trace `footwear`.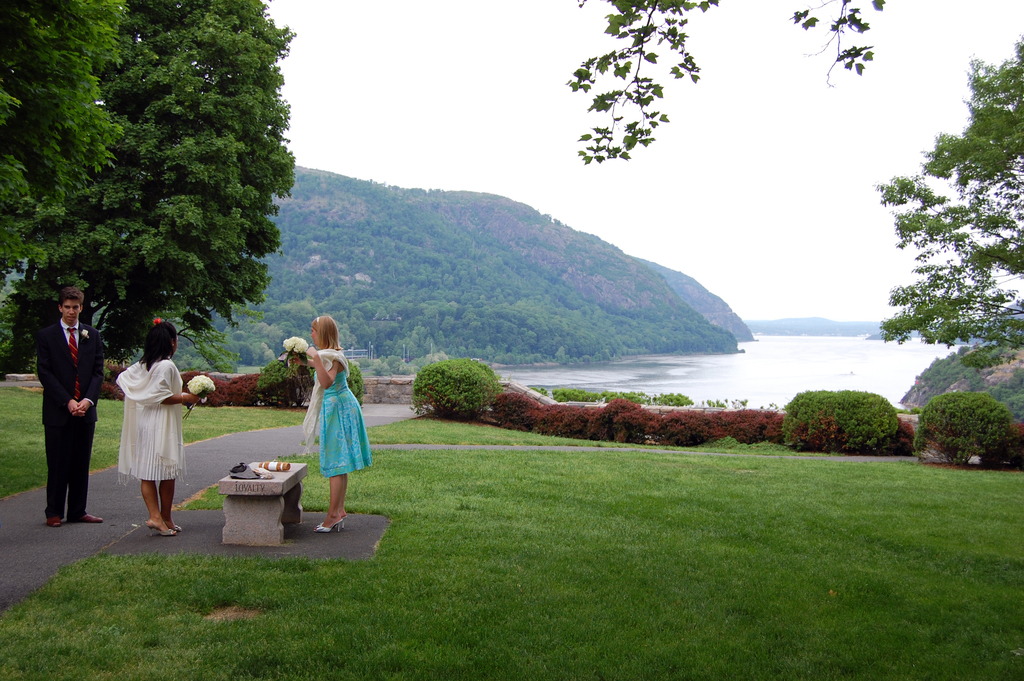
Traced to {"left": 44, "top": 515, "right": 60, "bottom": 530}.
